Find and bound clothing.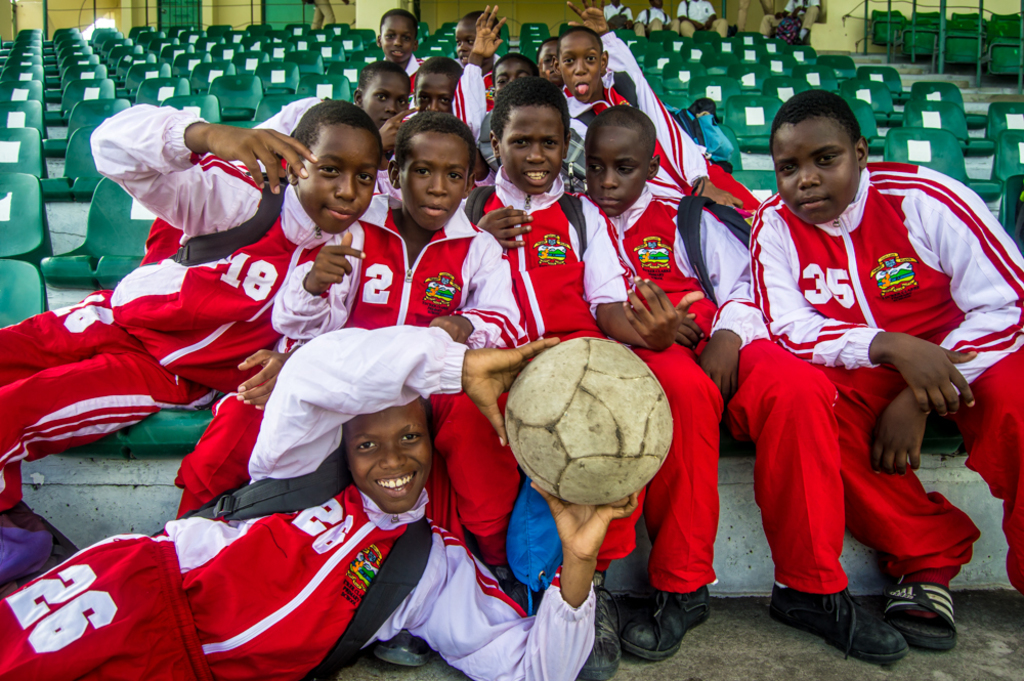
Bound: {"x1": 577, "y1": 179, "x2": 842, "y2": 608}.
